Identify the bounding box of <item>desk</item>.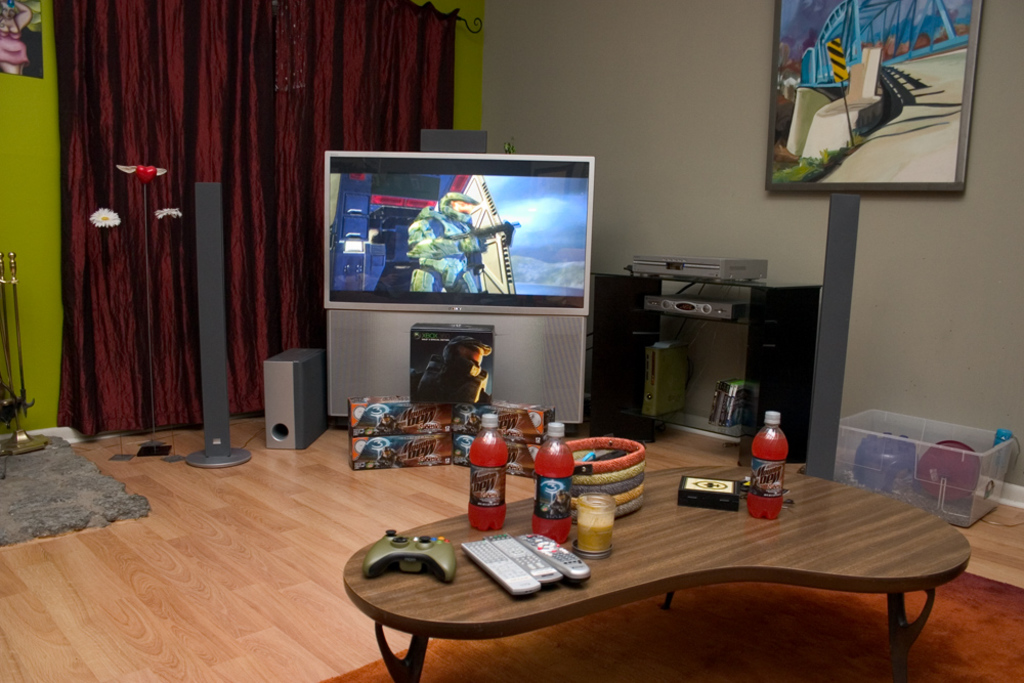
(342, 468, 971, 675).
